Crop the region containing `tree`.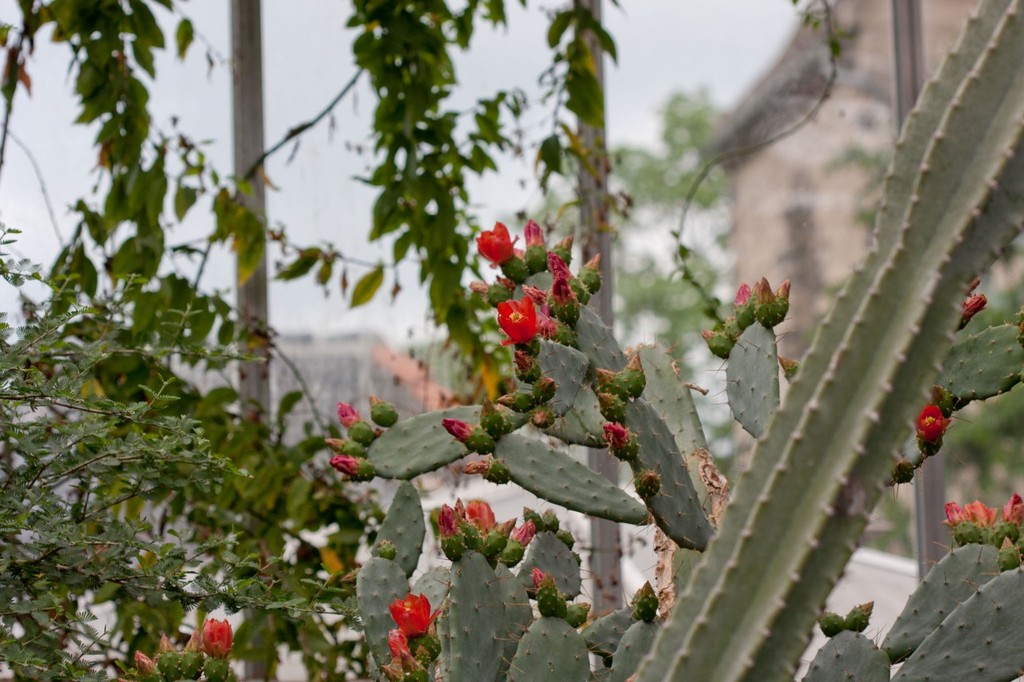
Crop region: crop(498, 76, 792, 354).
